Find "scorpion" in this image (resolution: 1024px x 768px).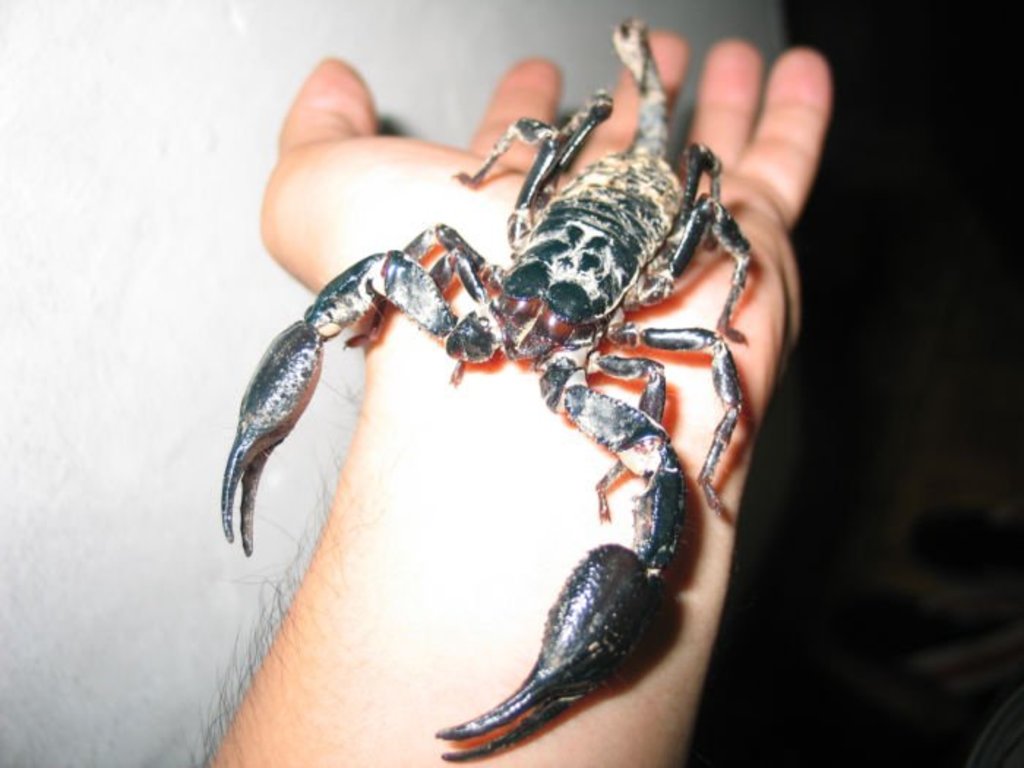
(x1=219, y1=13, x2=756, y2=765).
